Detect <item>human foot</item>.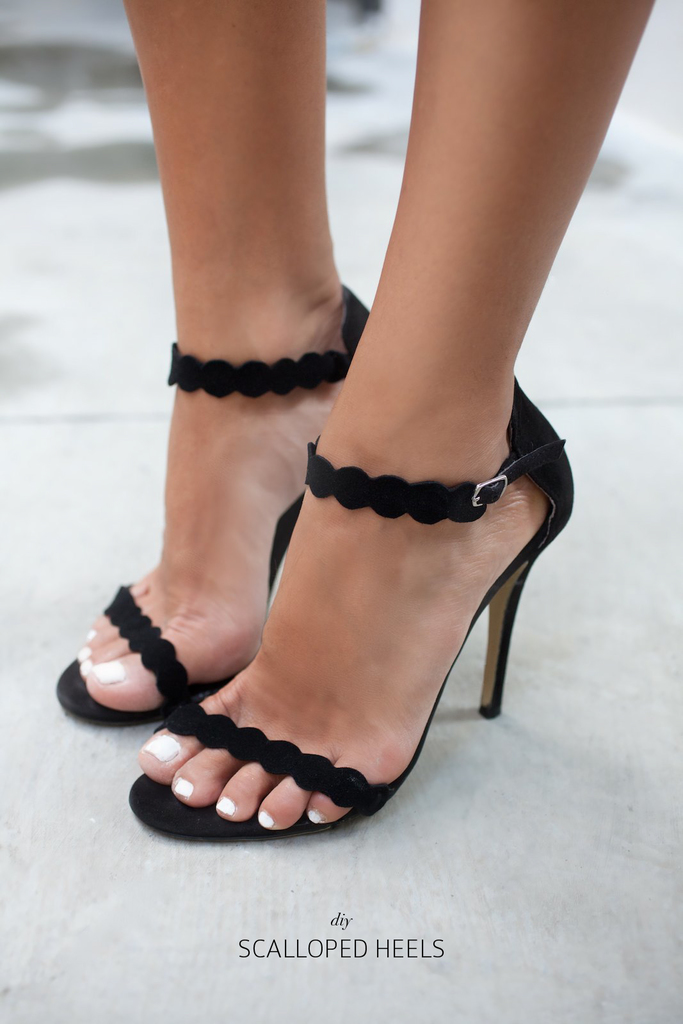
Detected at x1=71 y1=280 x2=351 y2=710.
